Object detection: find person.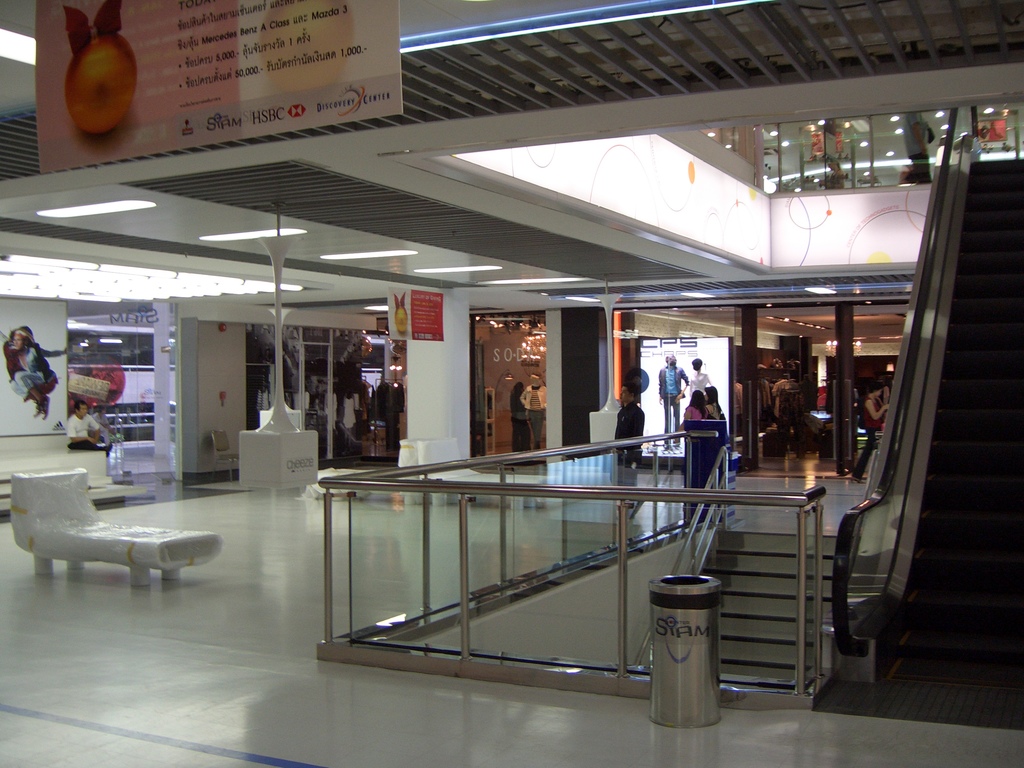
63:399:113:451.
